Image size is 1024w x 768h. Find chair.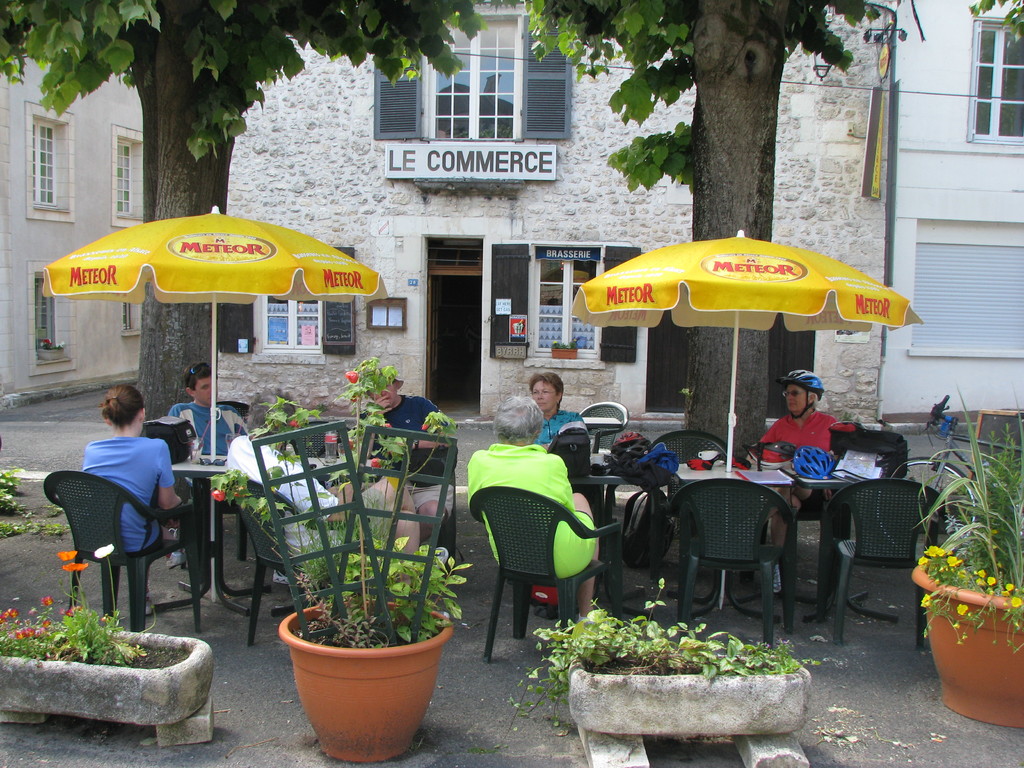
region(573, 398, 633, 455).
